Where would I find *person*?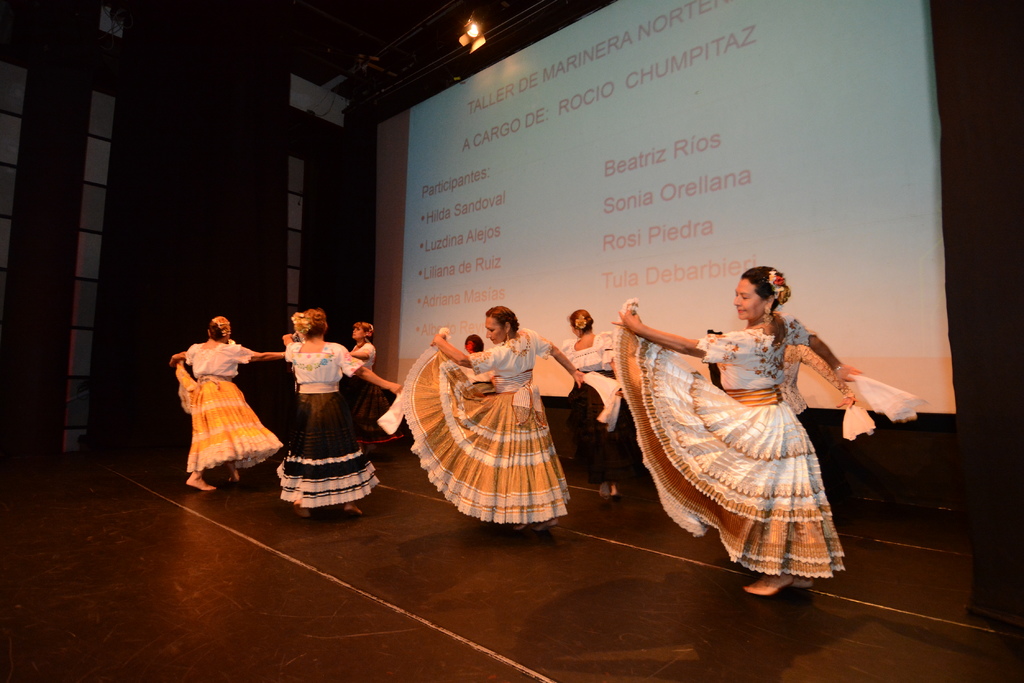
At detection(620, 253, 877, 595).
